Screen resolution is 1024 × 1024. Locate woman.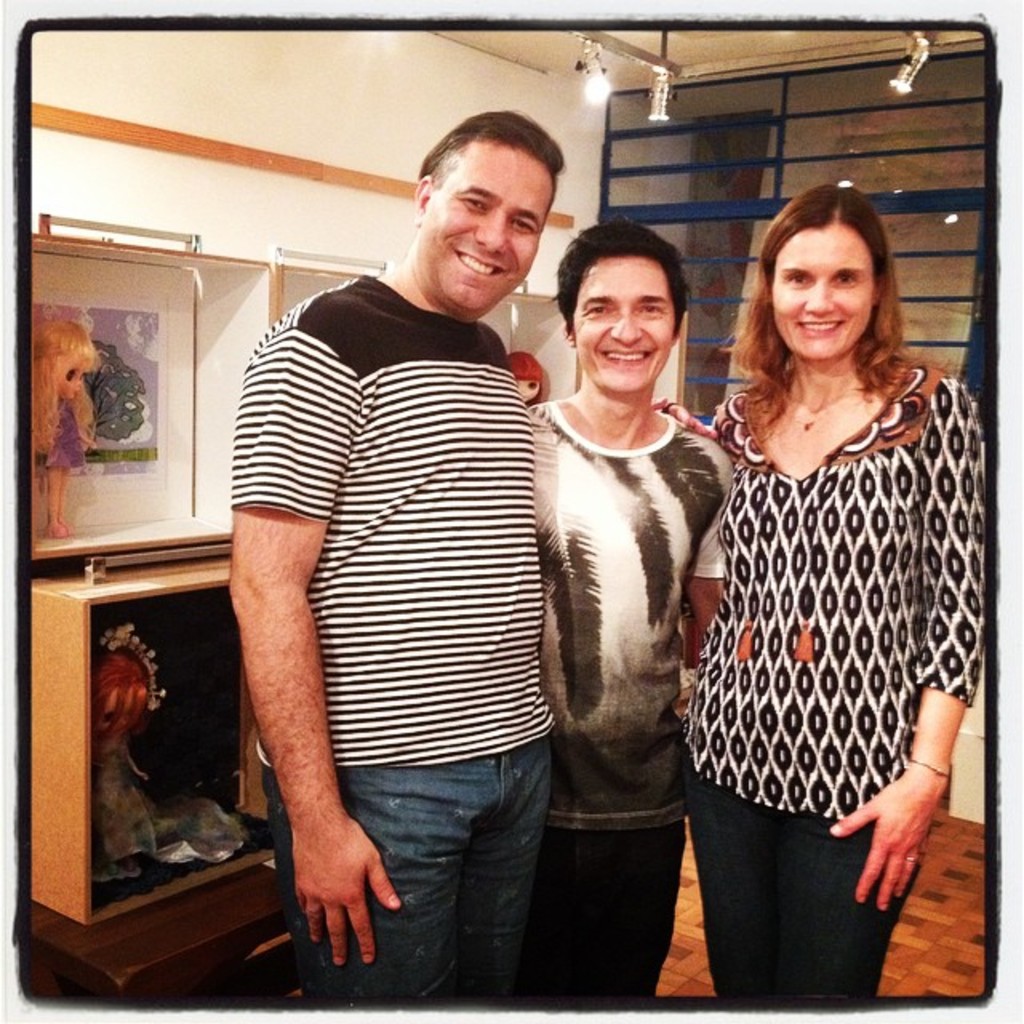
672, 158, 979, 1011.
